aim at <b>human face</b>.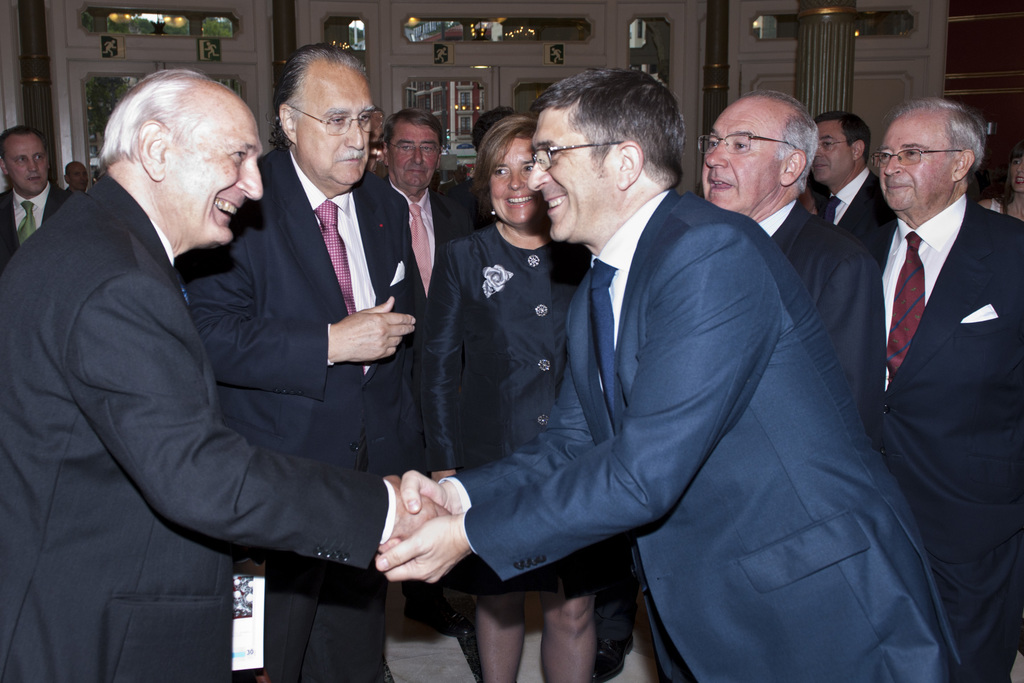
Aimed at [left=163, top=98, right=266, bottom=251].
